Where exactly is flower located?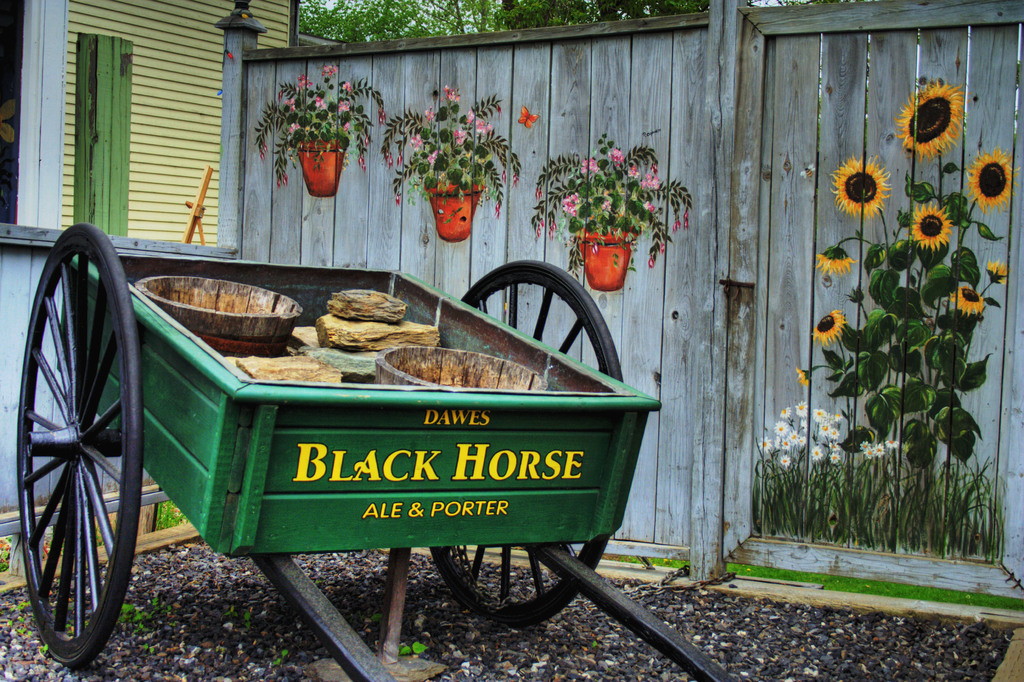
Its bounding box is left=436, top=81, right=462, bottom=108.
